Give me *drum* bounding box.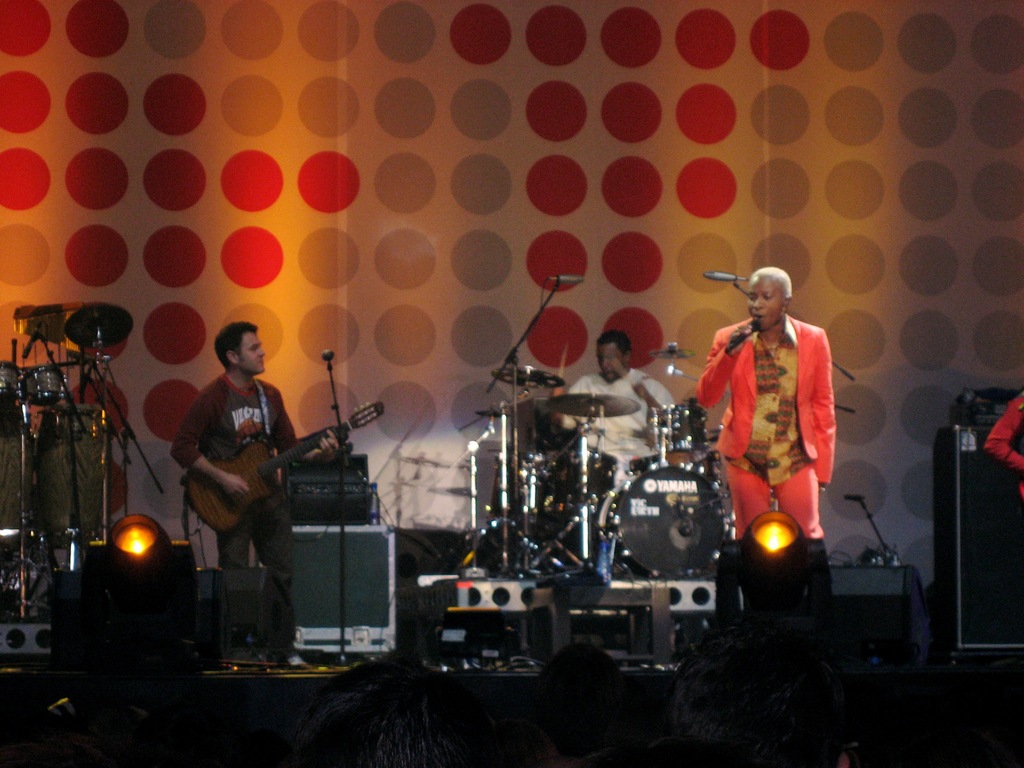
651/405/710/466.
